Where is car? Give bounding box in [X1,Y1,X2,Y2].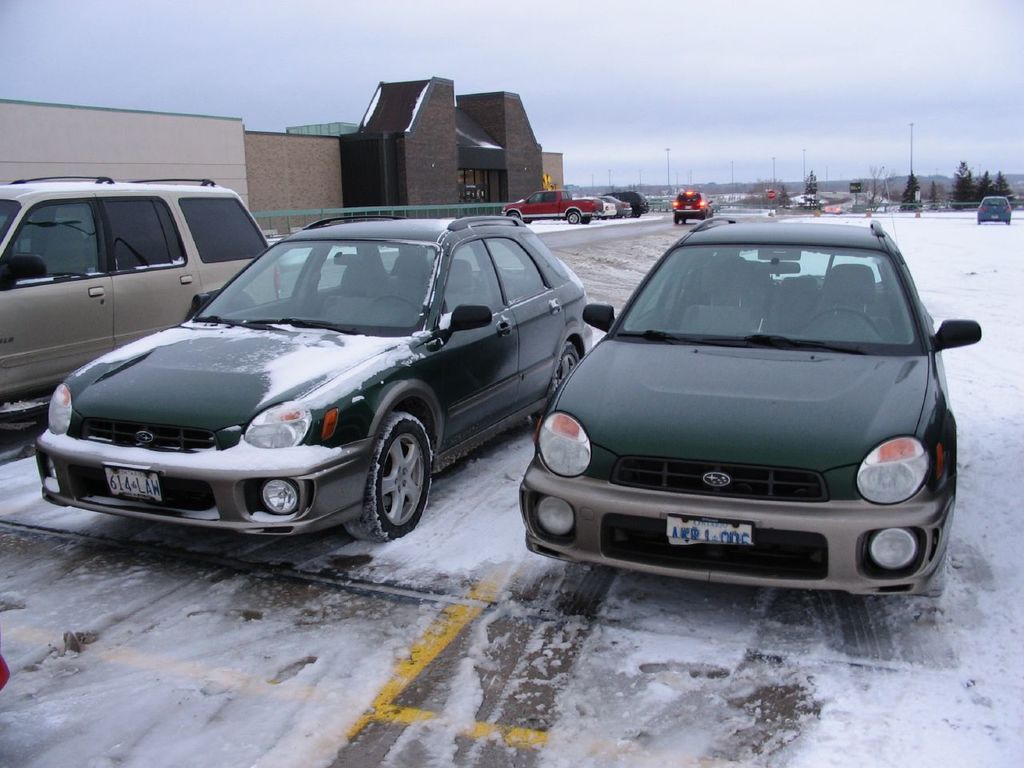
[518,214,978,598].
